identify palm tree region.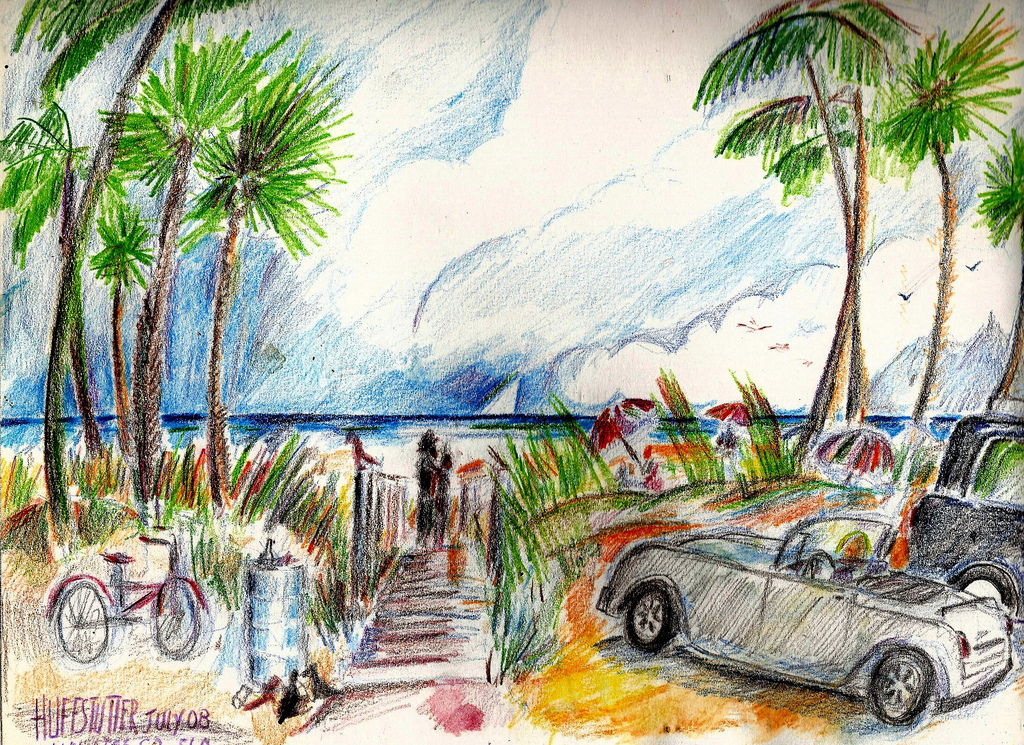
Region: bbox(890, 12, 1007, 392).
